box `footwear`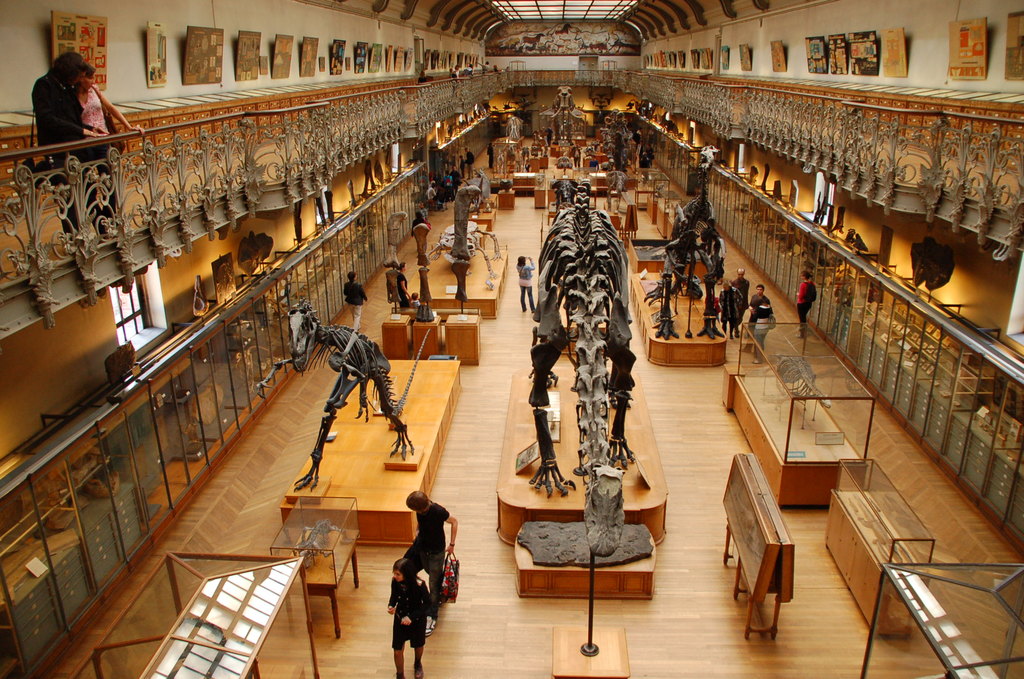
(left=751, top=359, right=761, bottom=364)
